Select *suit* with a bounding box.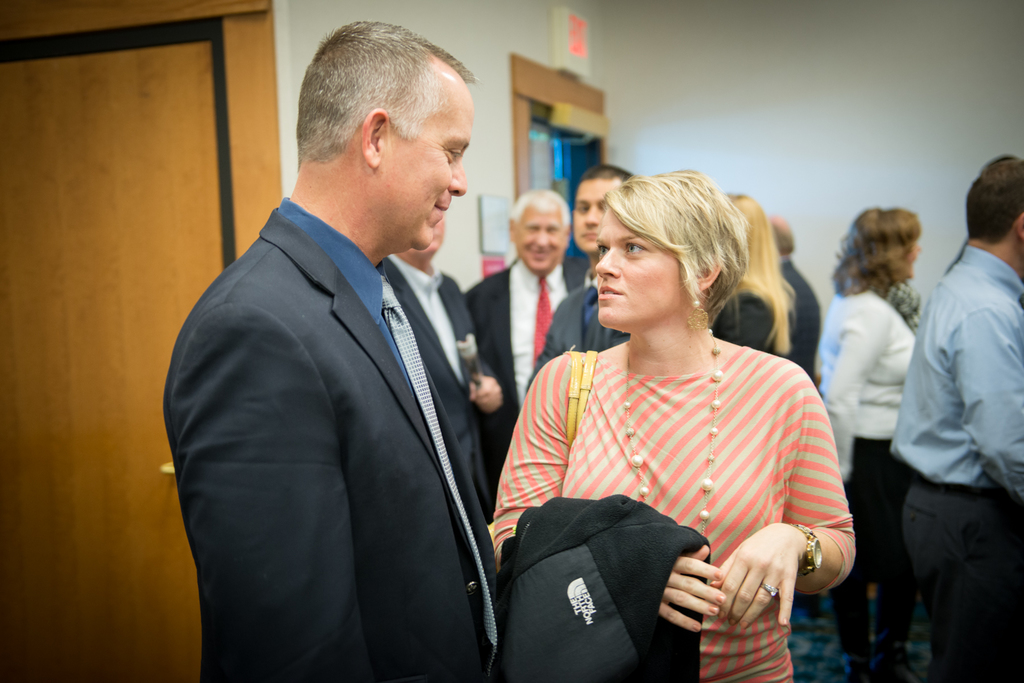
bbox=(160, 194, 504, 680).
